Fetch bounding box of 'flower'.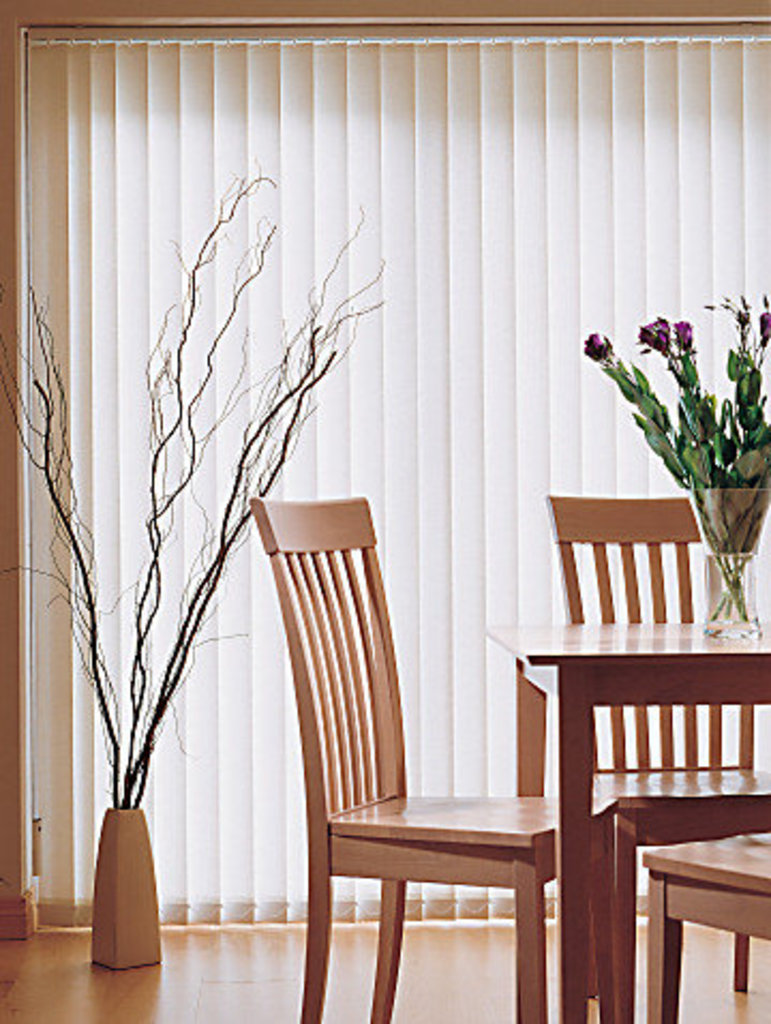
Bbox: {"left": 758, "top": 311, "right": 769, "bottom": 343}.
